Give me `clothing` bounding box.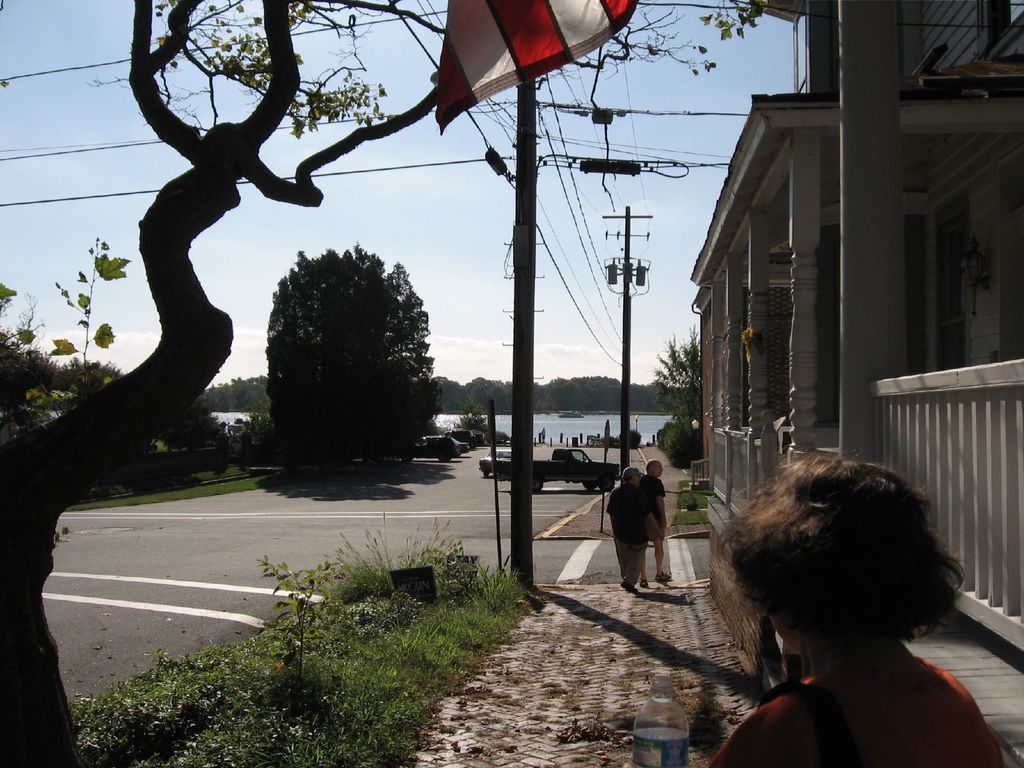
(541, 430, 546, 439).
